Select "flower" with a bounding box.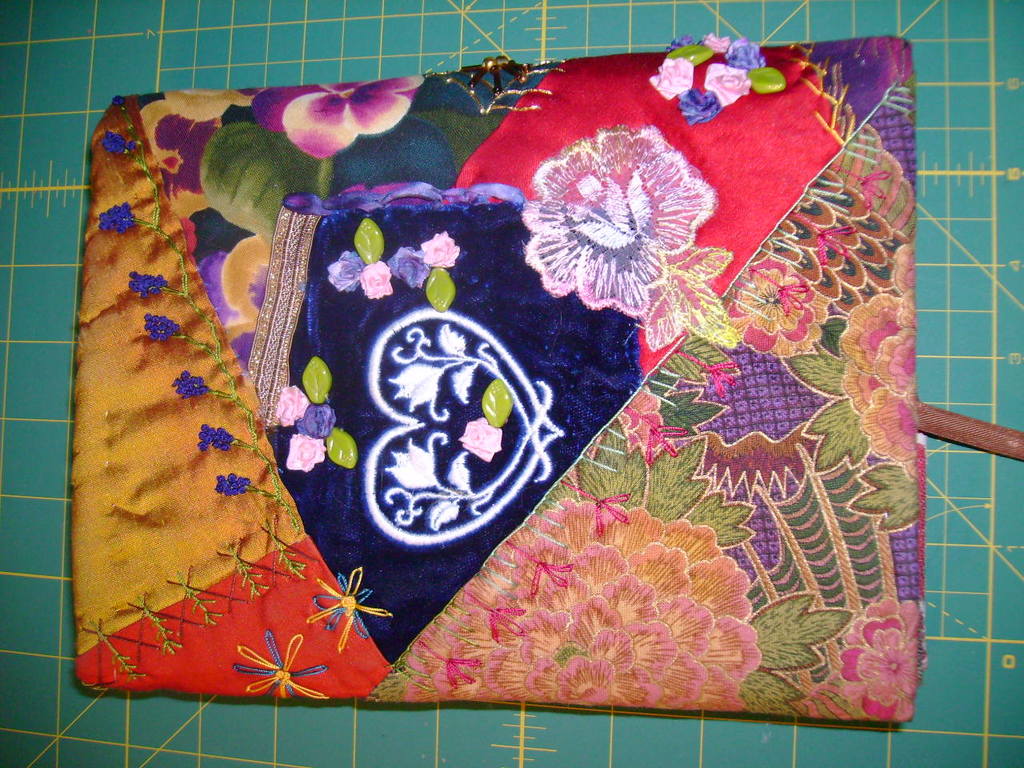
locate(304, 564, 392, 650).
